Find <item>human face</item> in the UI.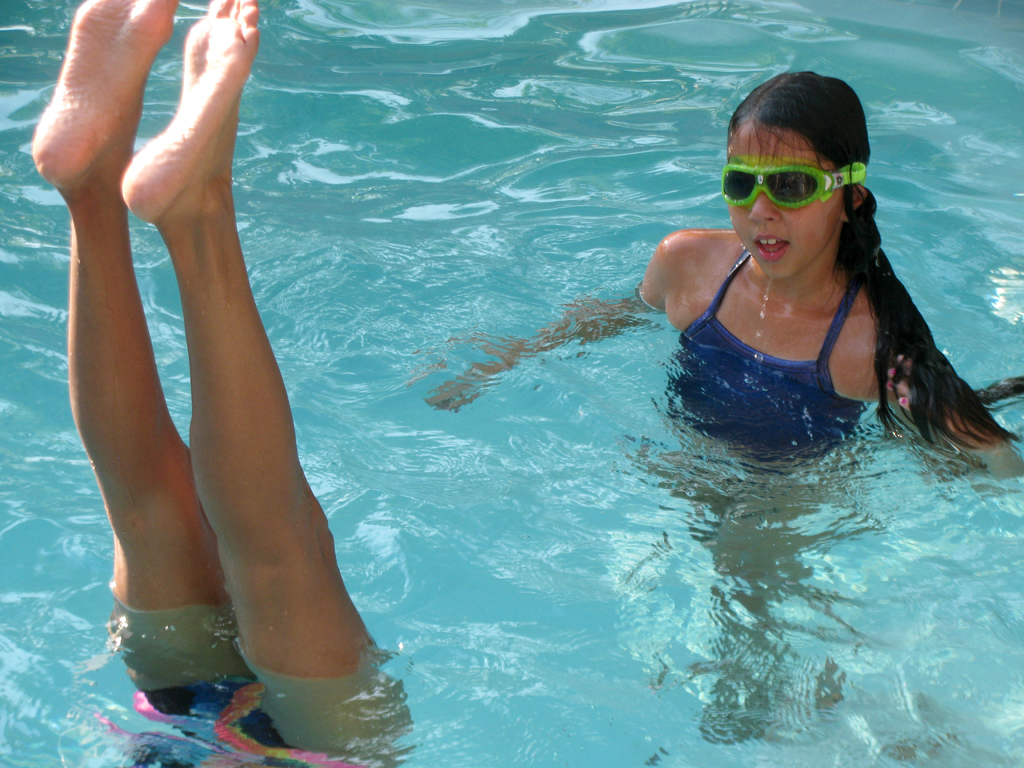
UI element at <bbox>726, 127, 837, 279</bbox>.
